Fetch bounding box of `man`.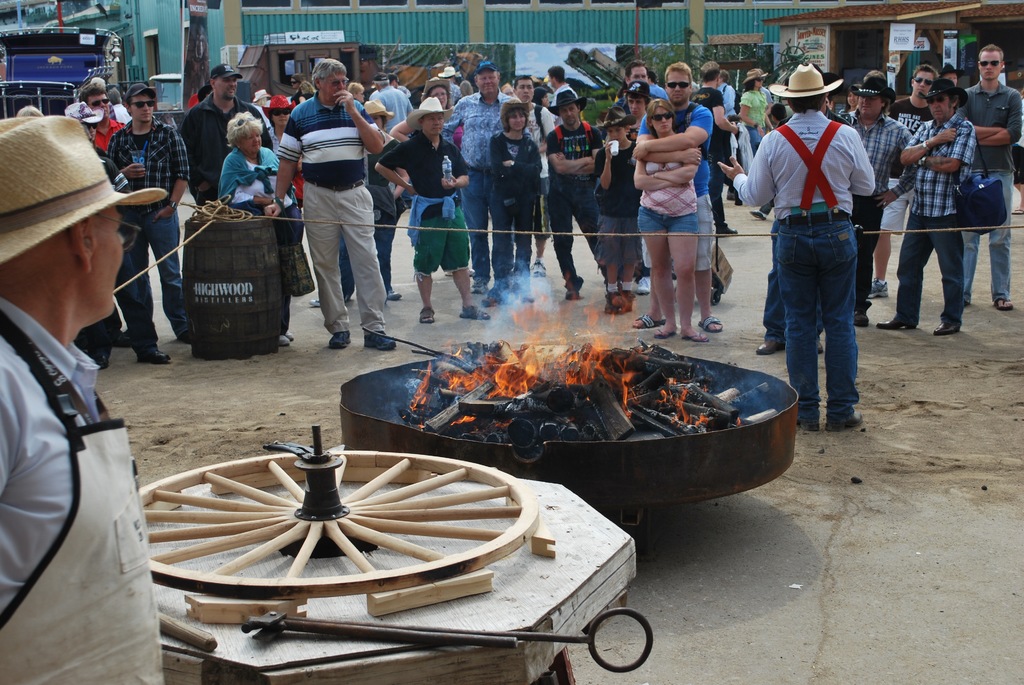
Bbox: 513 74 541 280.
